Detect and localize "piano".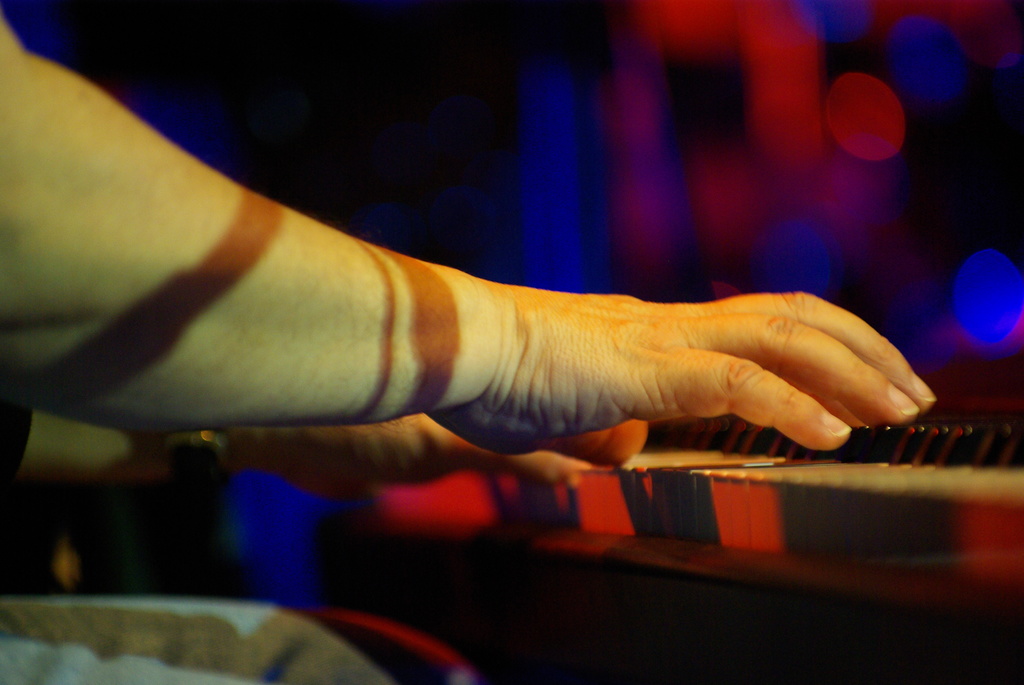
Localized at 310, 356, 1023, 684.
